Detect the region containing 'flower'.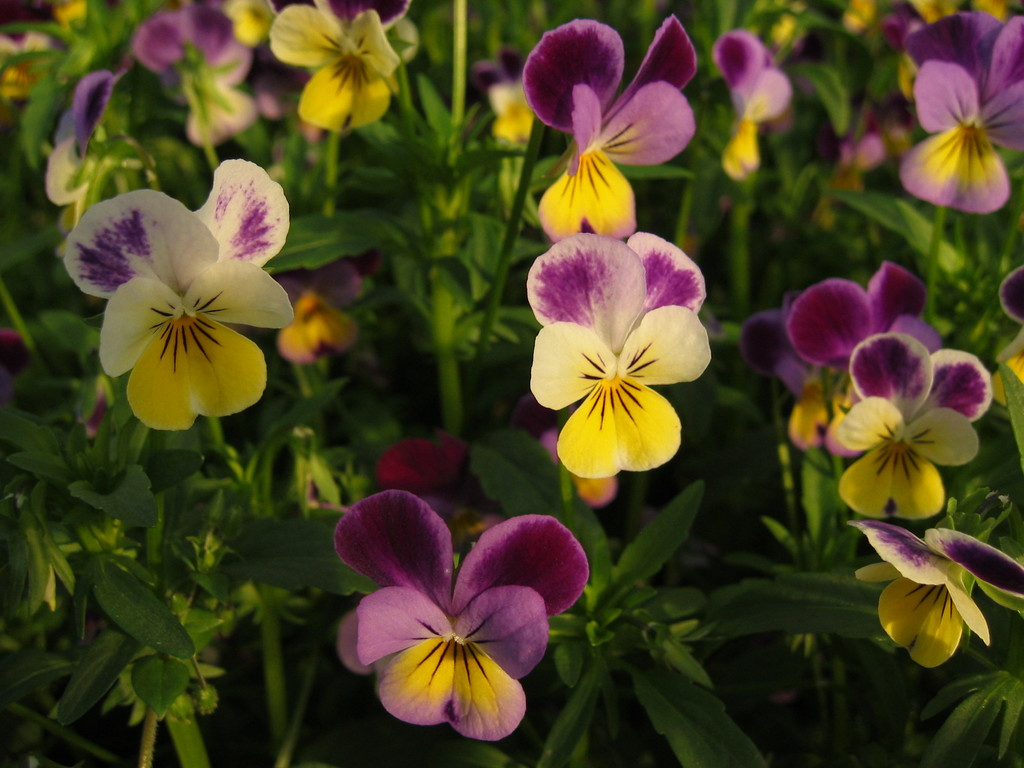
box(527, 230, 718, 479).
